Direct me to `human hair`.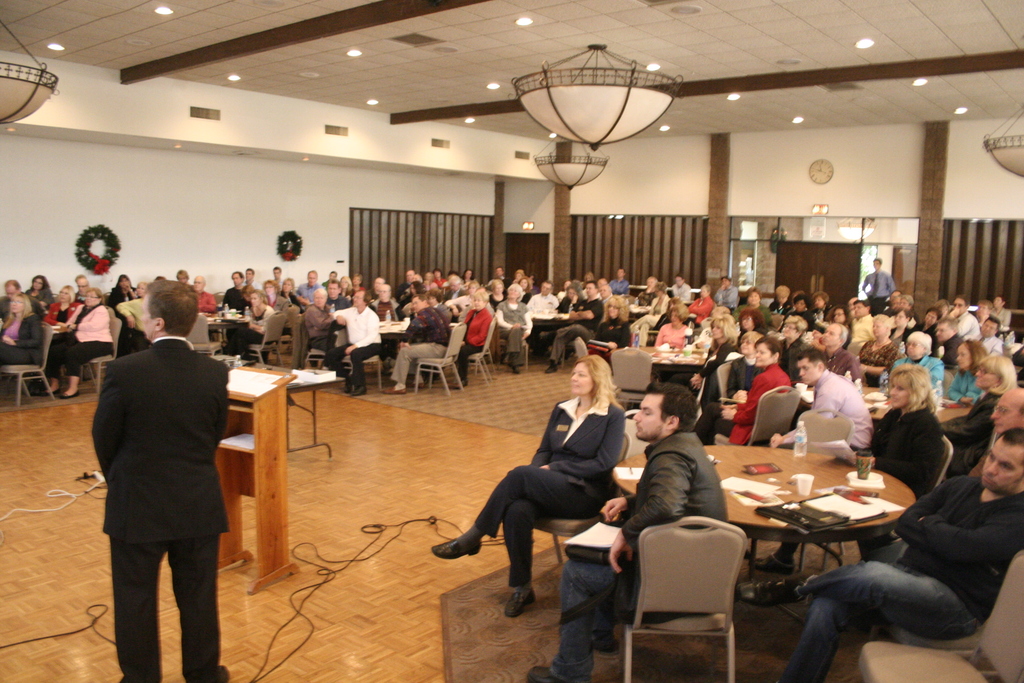
Direction: 827, 305, 849, 324.
